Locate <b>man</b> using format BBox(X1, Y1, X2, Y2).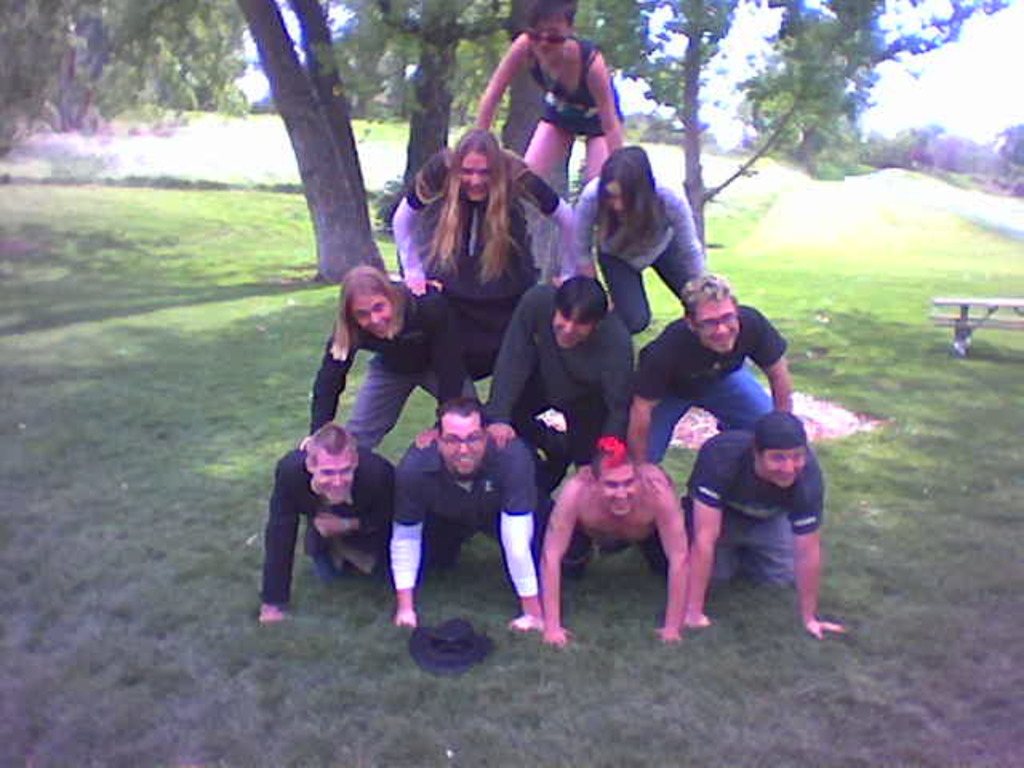
BBox(536, 442, 698, 643).
